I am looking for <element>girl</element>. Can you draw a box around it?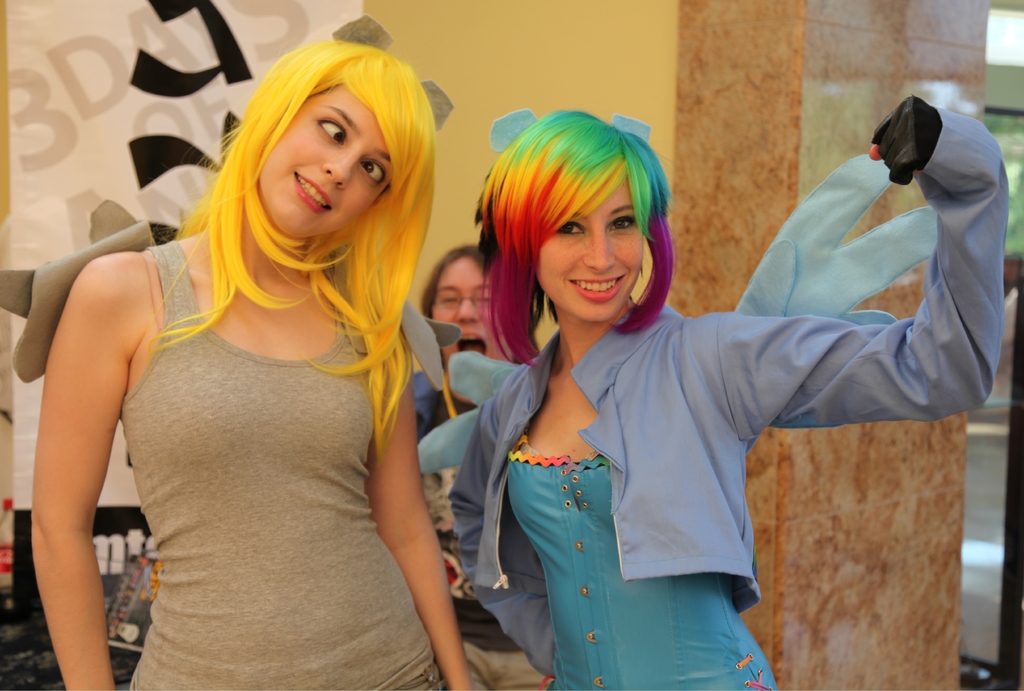
Sure, the bounding box is x1=0 y1=6 x2=479 y2=690.
